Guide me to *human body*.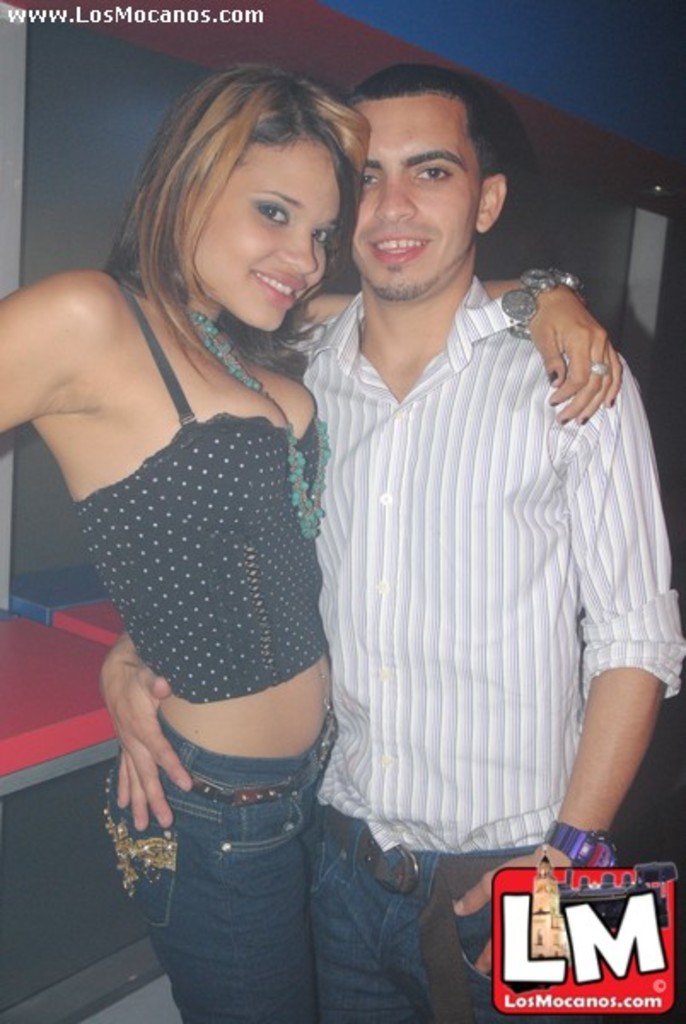
Guidance: pyautogui.locateOnScreen(160, 258, 684, 1022).
